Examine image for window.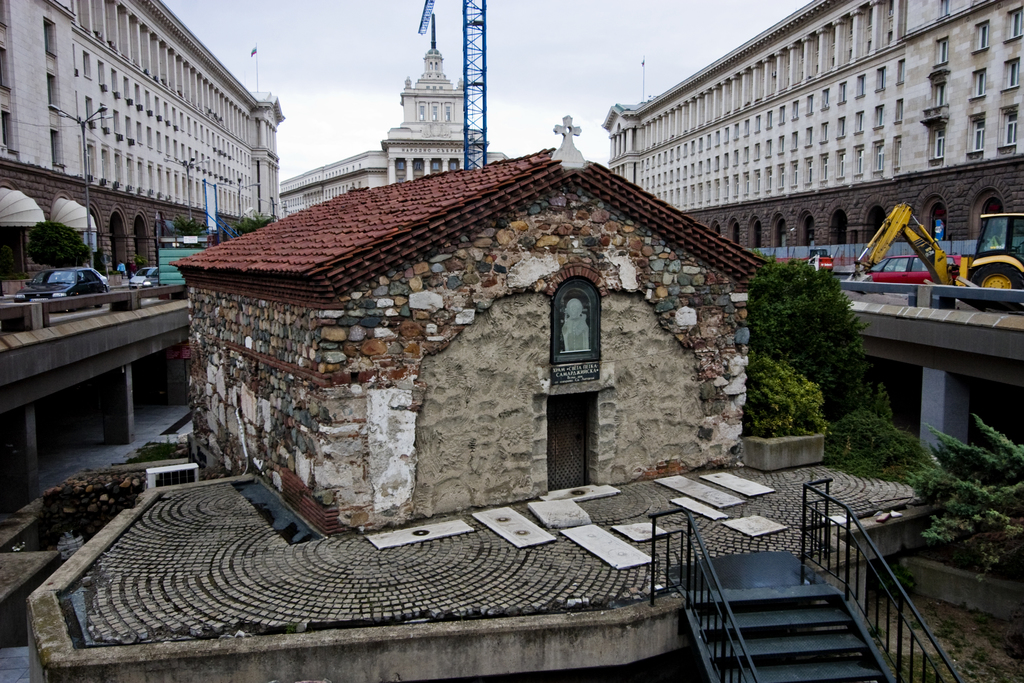
Examination result: <region>774, 162, 783, 188</region>.
